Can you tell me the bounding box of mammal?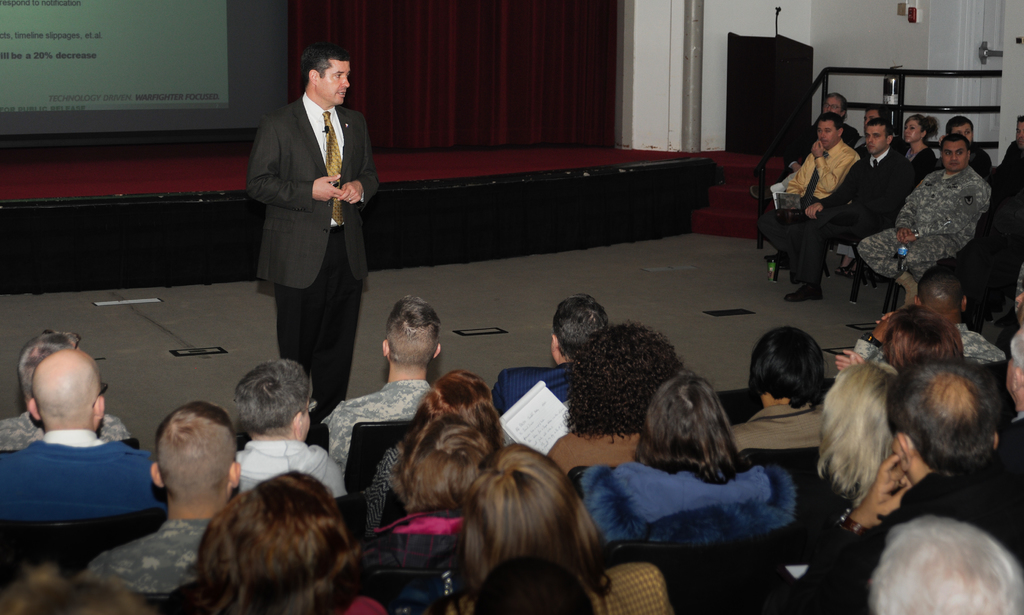
315/293/442/450.
